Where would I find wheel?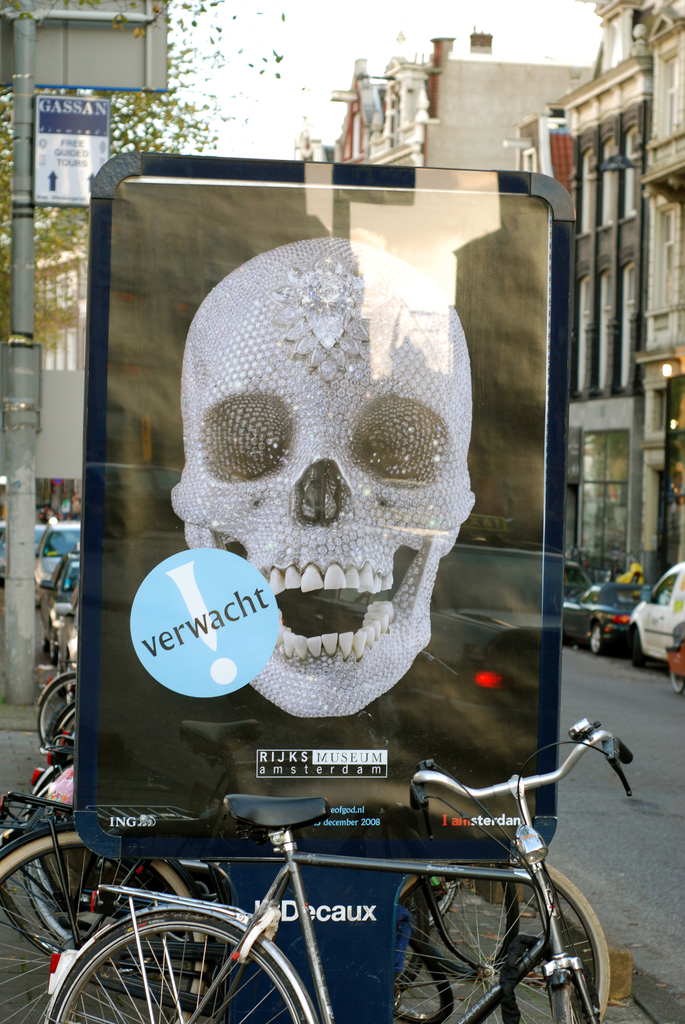
At 409/877/455/927.
